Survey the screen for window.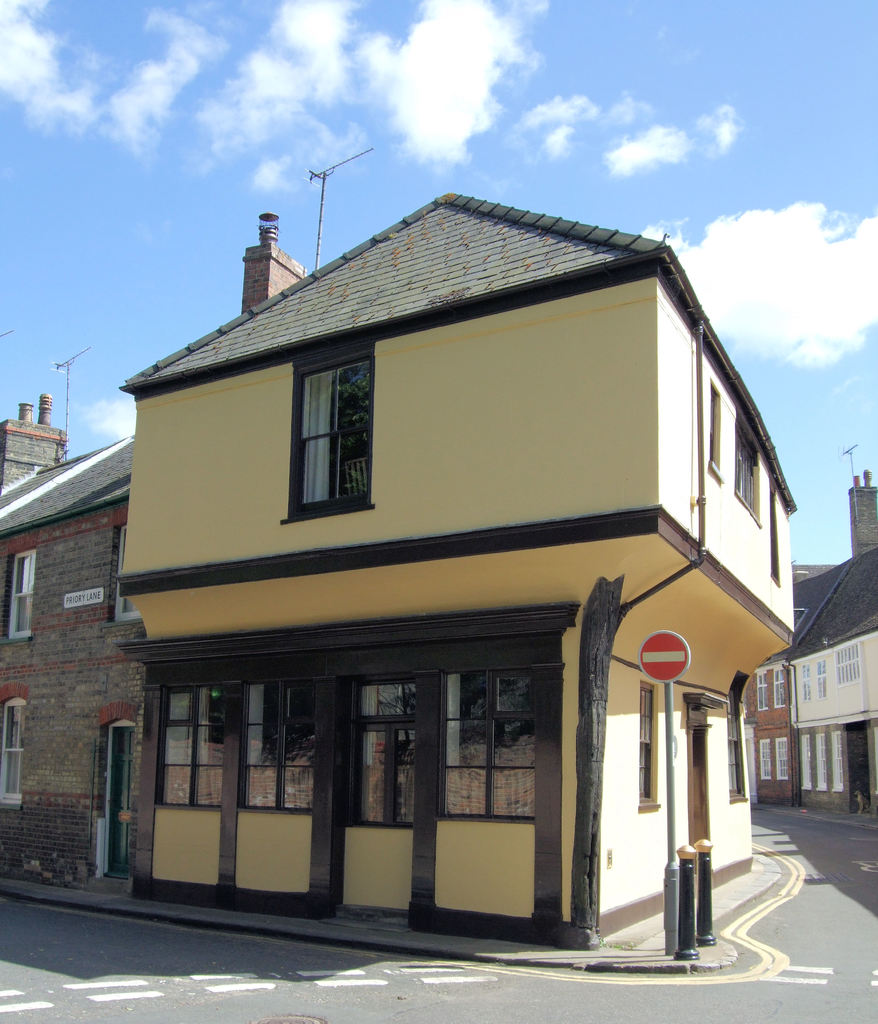
Survey found: rect(159, 682, 225, 813).
